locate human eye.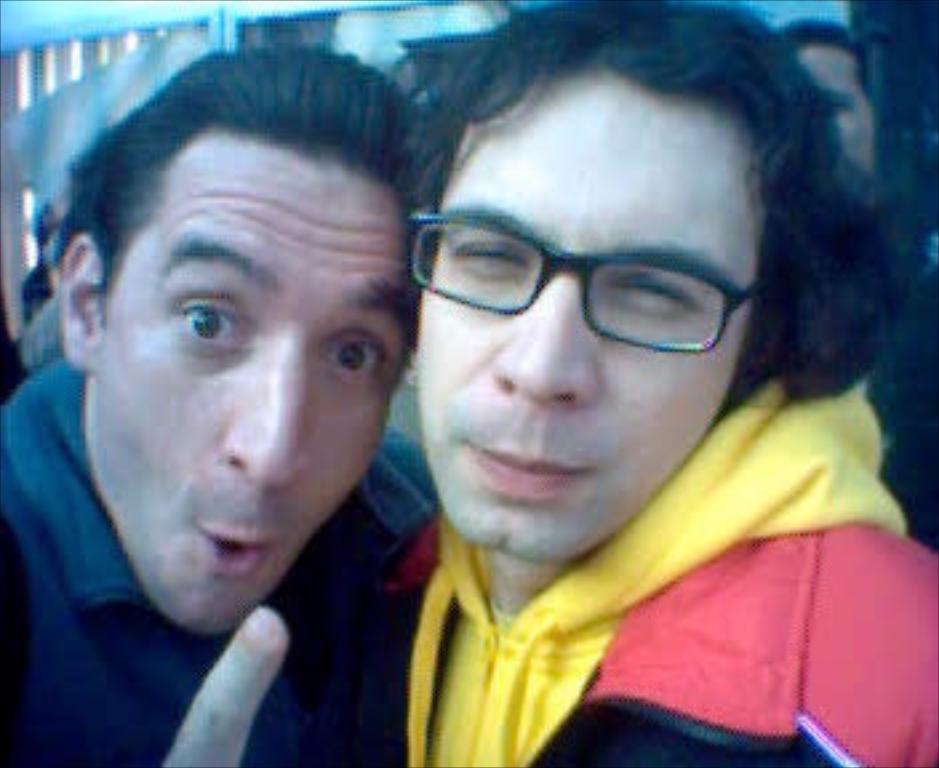
Bounding box: bbox=[448, 240, 528, 272].
